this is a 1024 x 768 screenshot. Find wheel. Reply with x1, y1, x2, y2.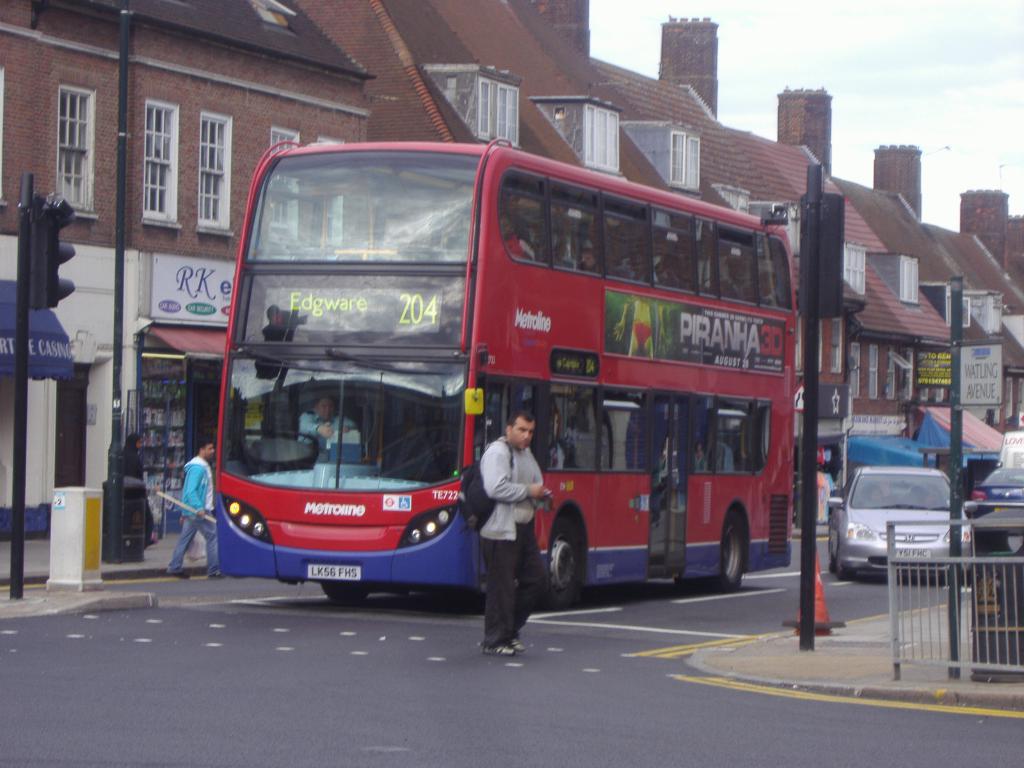
321, 585, 359, 616.
